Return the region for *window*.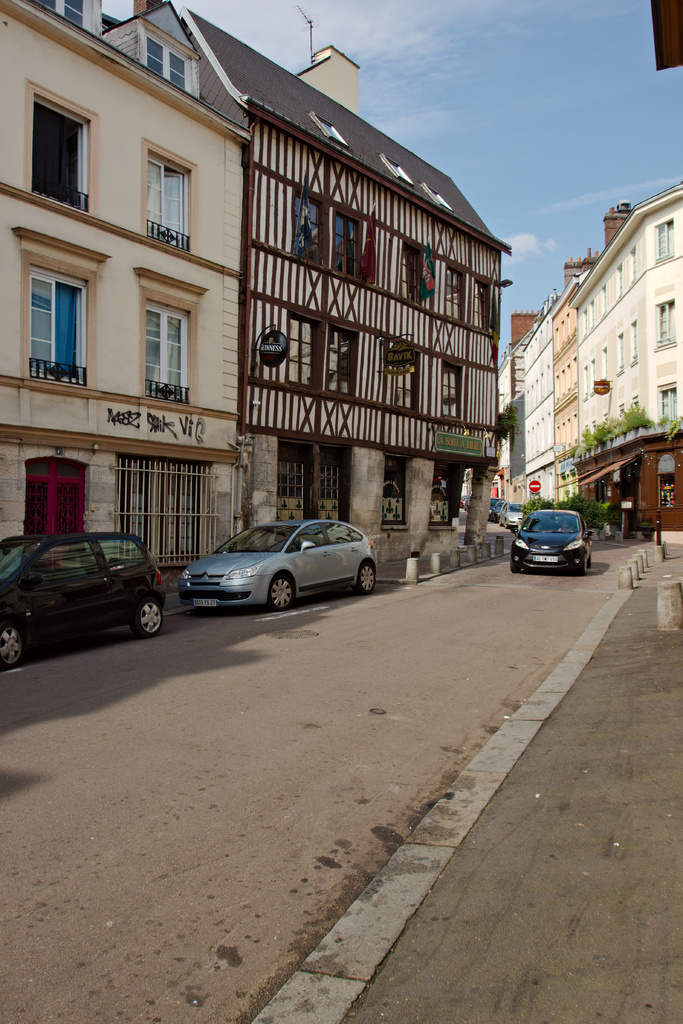
566,364,570,390.
